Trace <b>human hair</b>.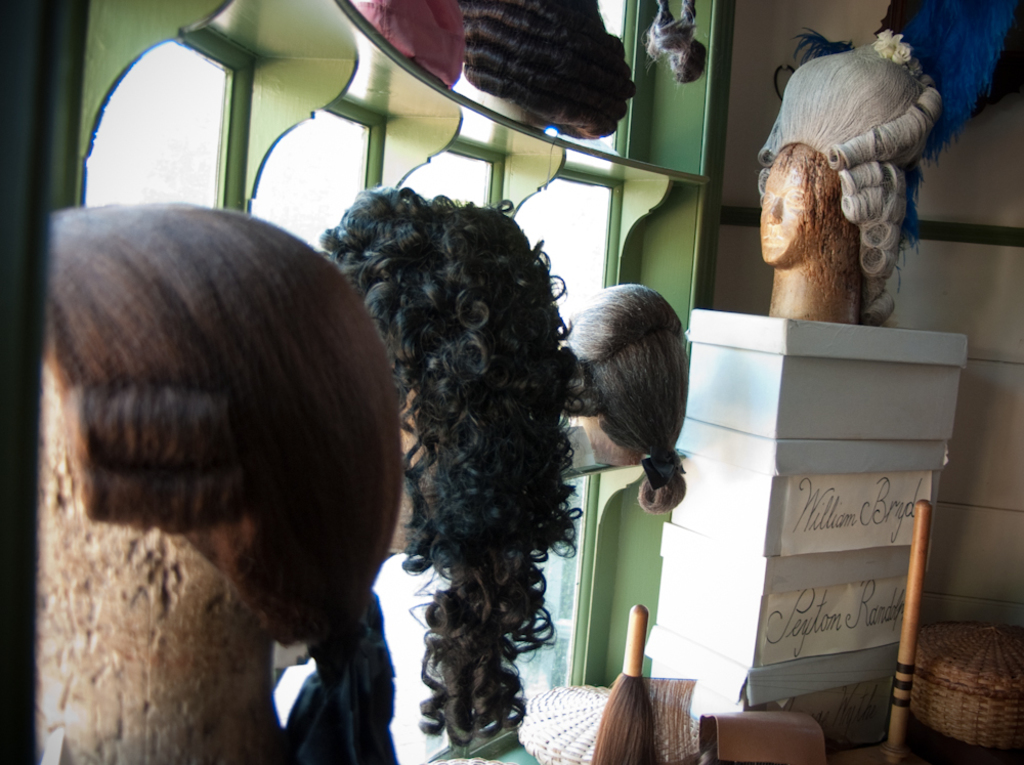
Traced to bbox=[42, 148, 392, 717].
